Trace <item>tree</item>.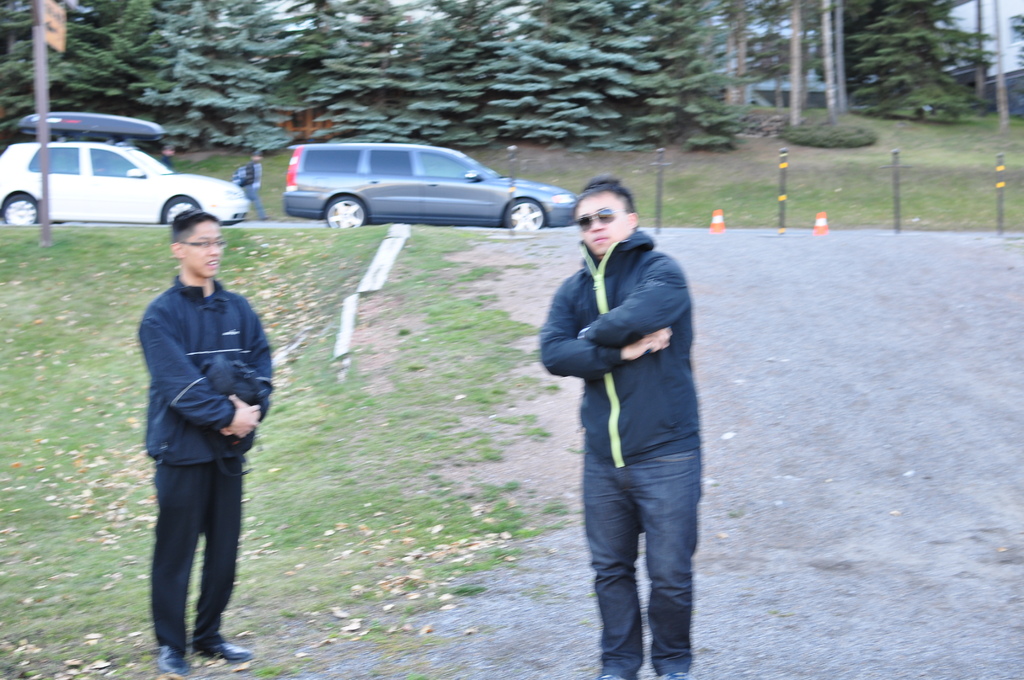
Traced to bbox=[821, 0, 1002, 118].
